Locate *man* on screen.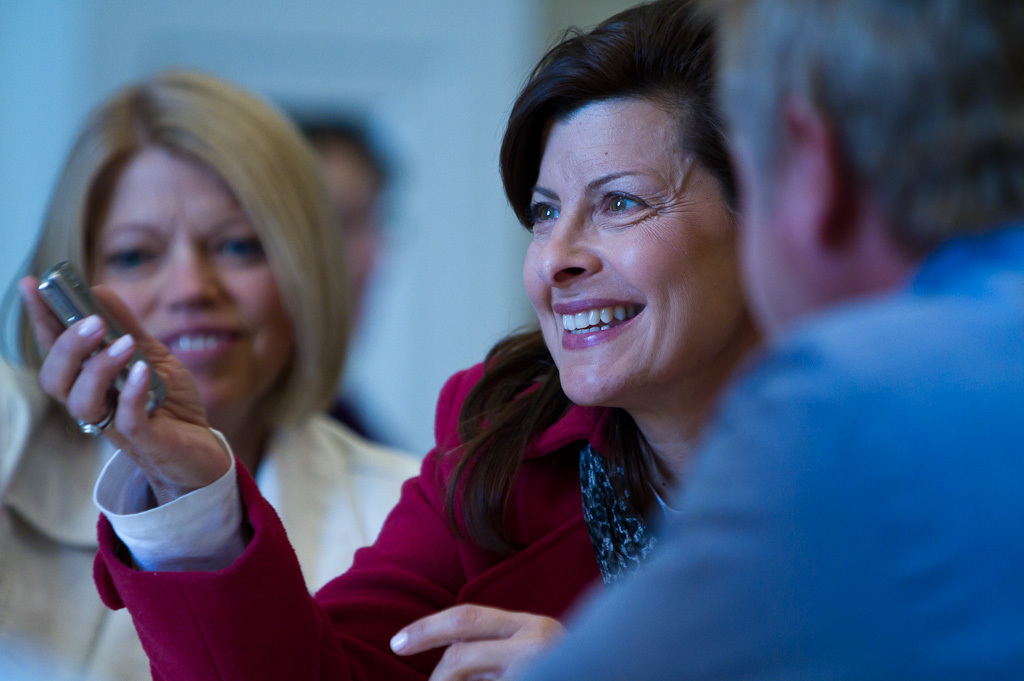
On screen at 263:87:408:450.
